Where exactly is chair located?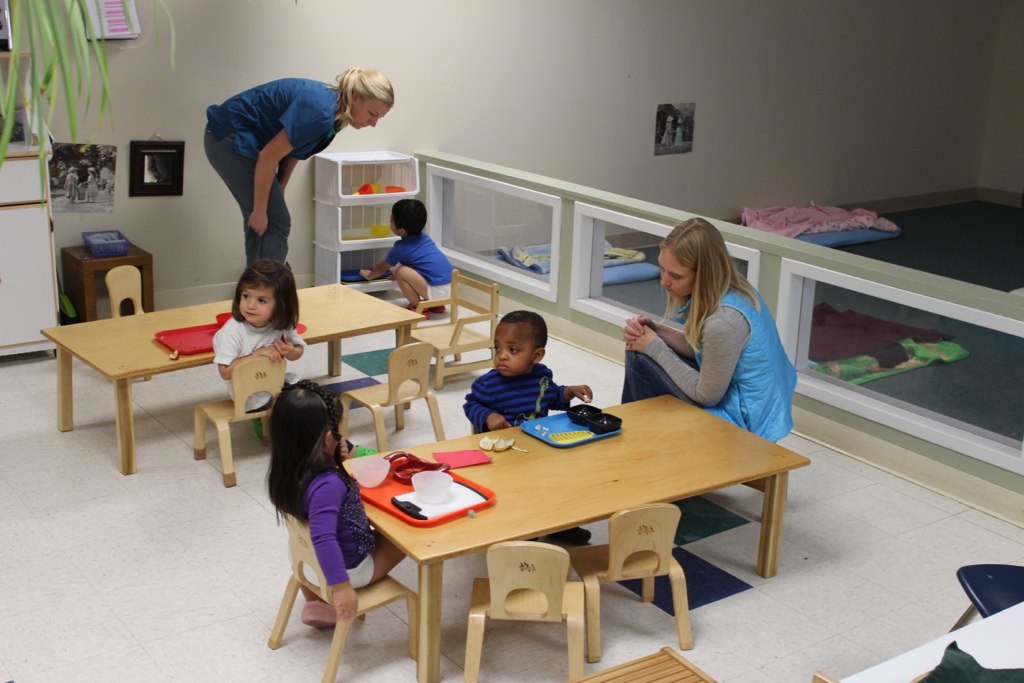
Its bounding box is bbox=[338, 340, 453, 458].
